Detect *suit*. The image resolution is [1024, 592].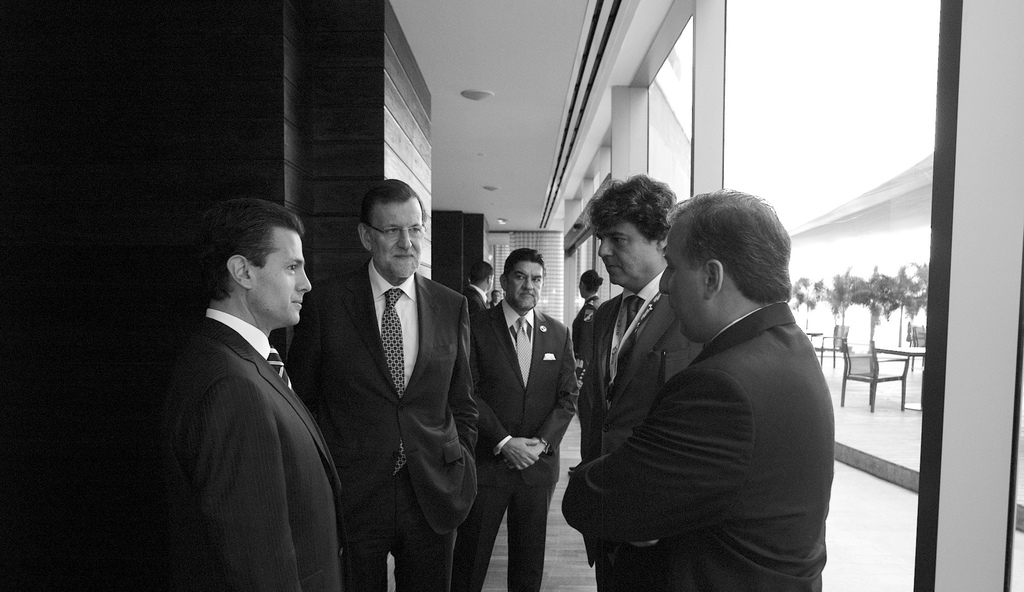
detection(465, 282, 492, 316).
